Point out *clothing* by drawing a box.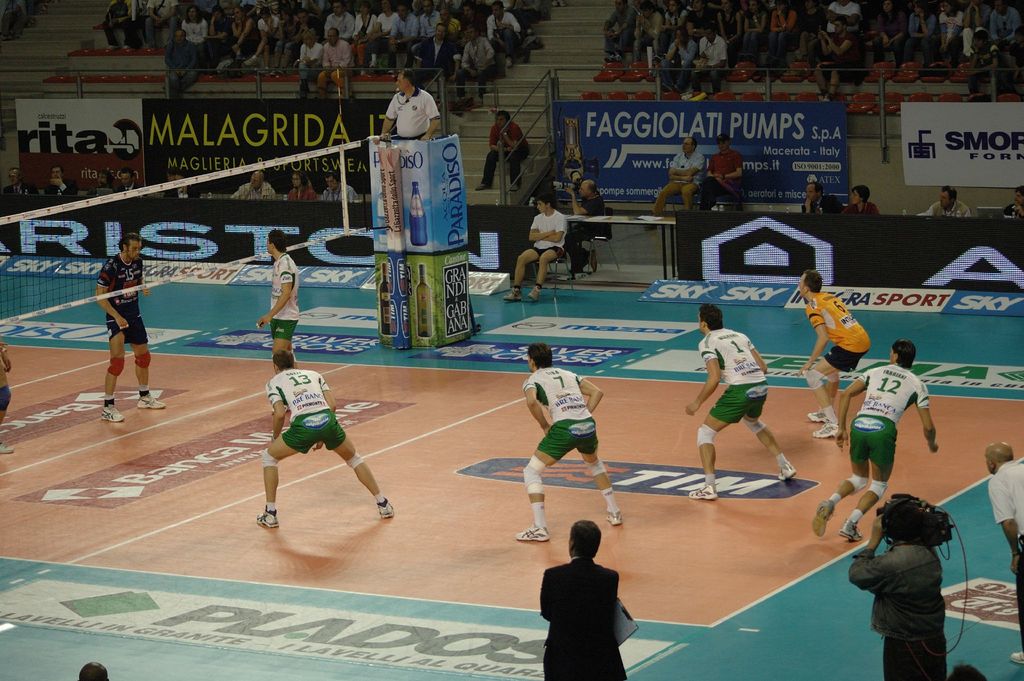
rect(653, 148, 705, 210).
